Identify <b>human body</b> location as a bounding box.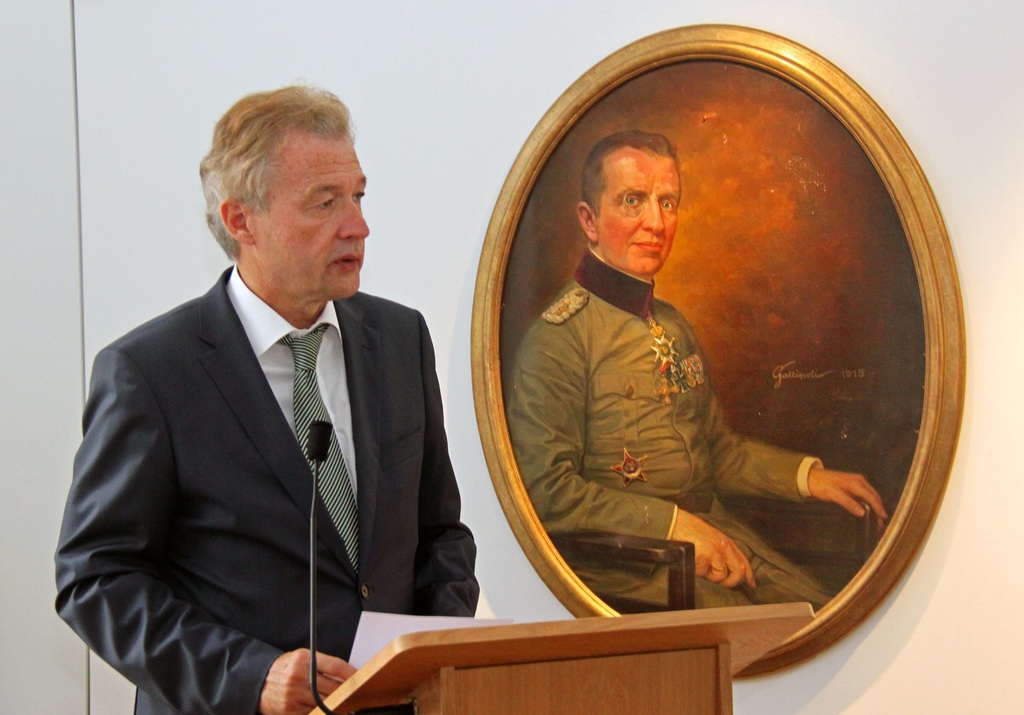
Rect(522, 87, 897, 612).
